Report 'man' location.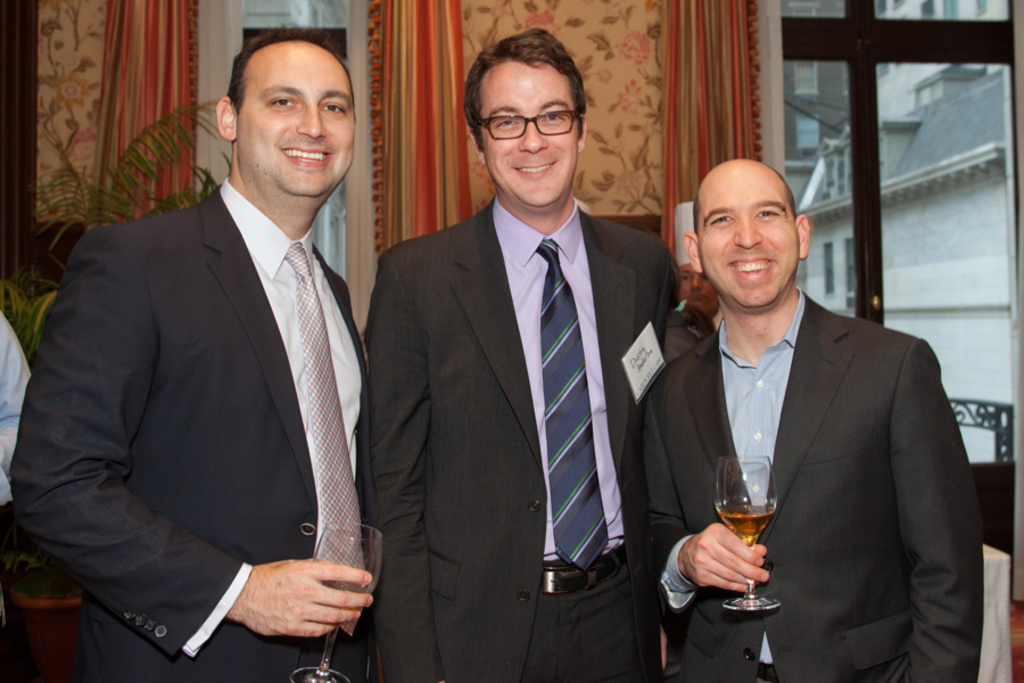
Report: (x1=643, y1=154, x2=971, y2=666).
